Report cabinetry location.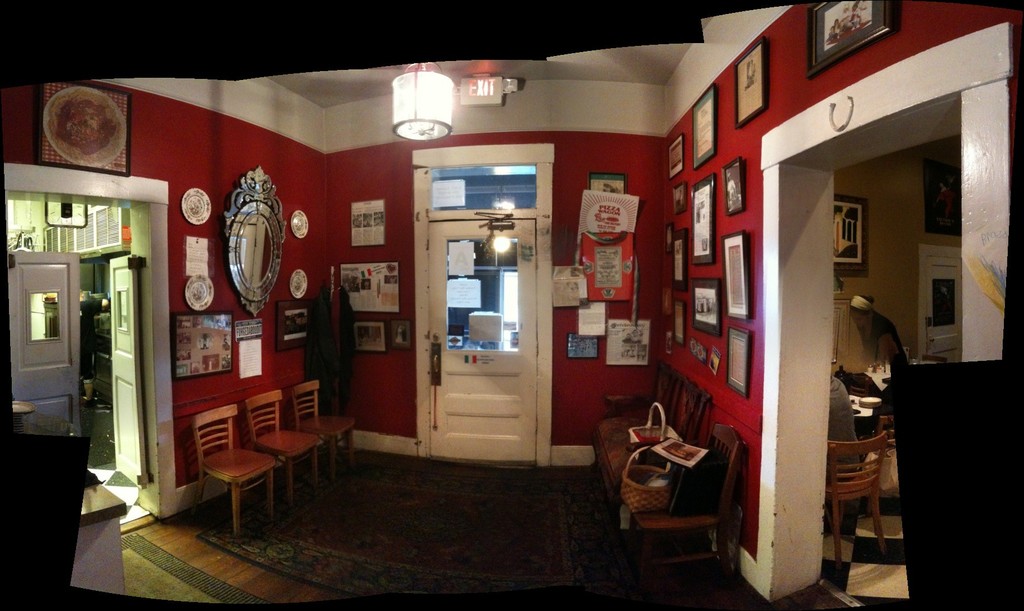
Report: {"x1": 84, "y1": 306, "x2": 113, "y2": 407}.
